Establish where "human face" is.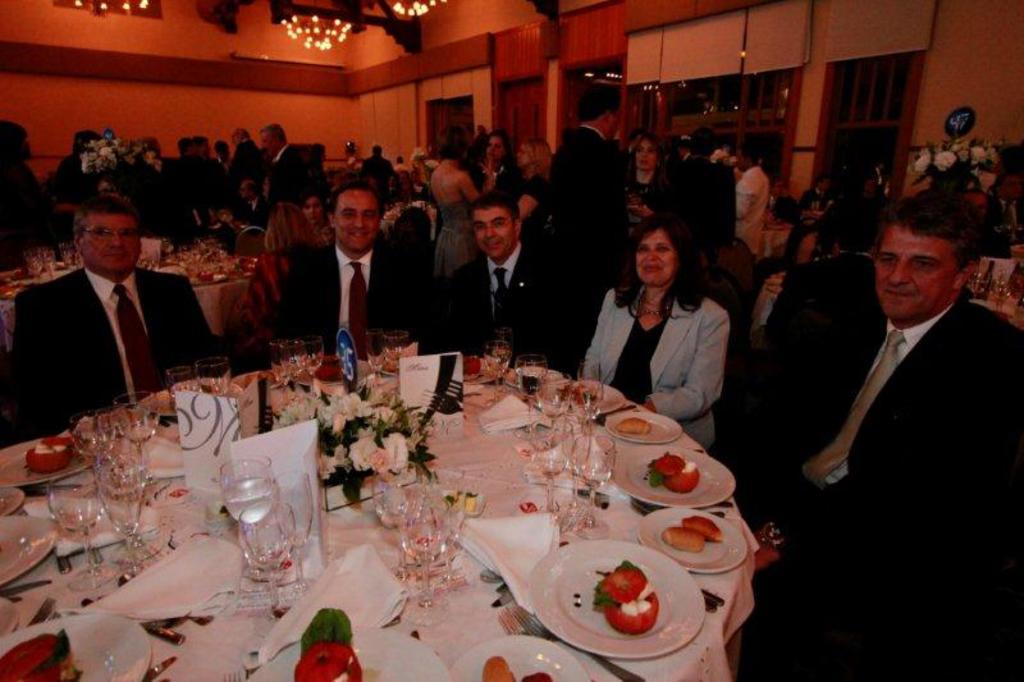
Established at 861, 179, 876, 193.
